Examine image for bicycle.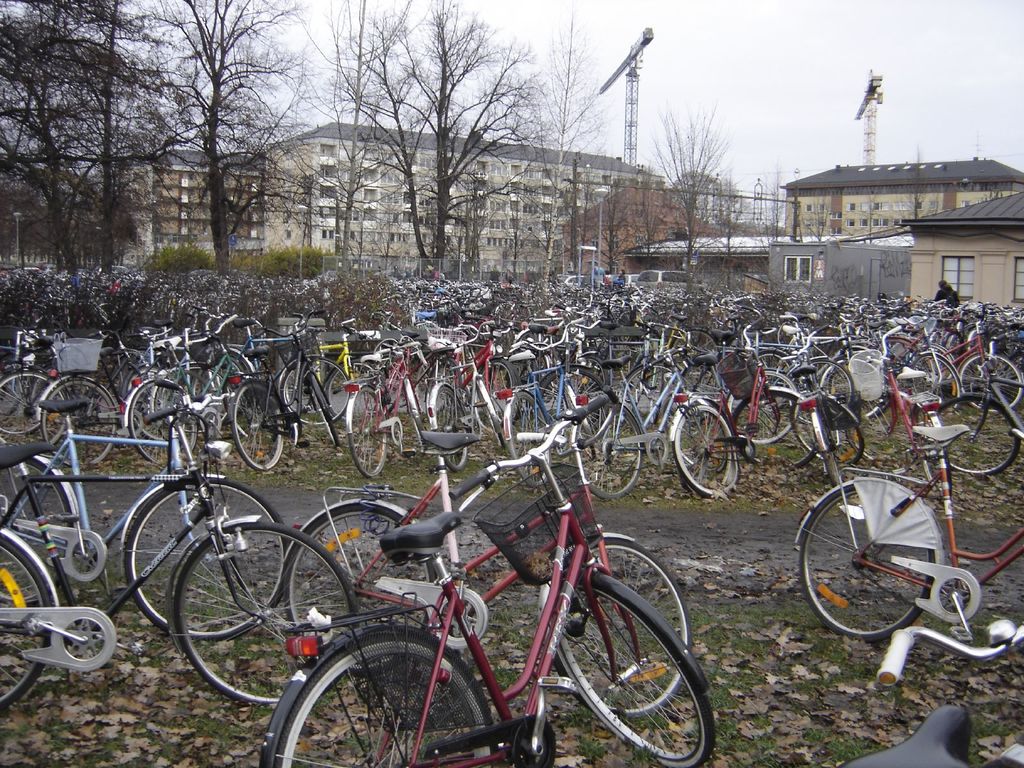
Examination result: region(788, 424, 1023, 642).
